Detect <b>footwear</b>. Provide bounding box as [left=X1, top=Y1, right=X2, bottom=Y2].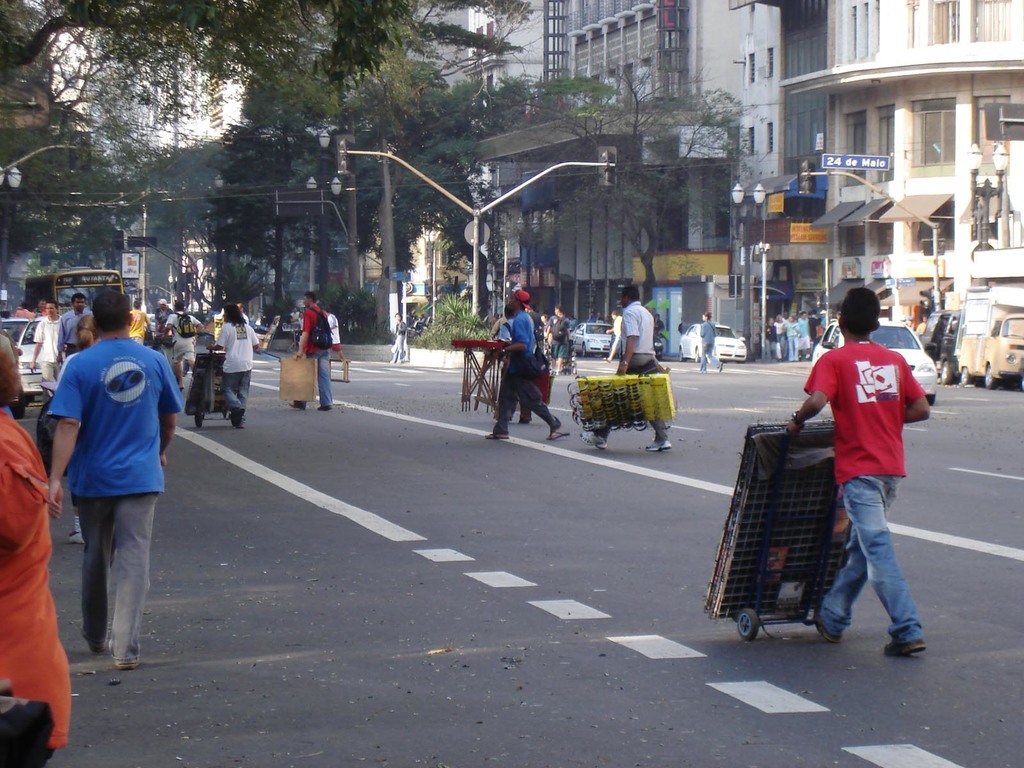
[left=643, top=436, right=671, bottom=454].
